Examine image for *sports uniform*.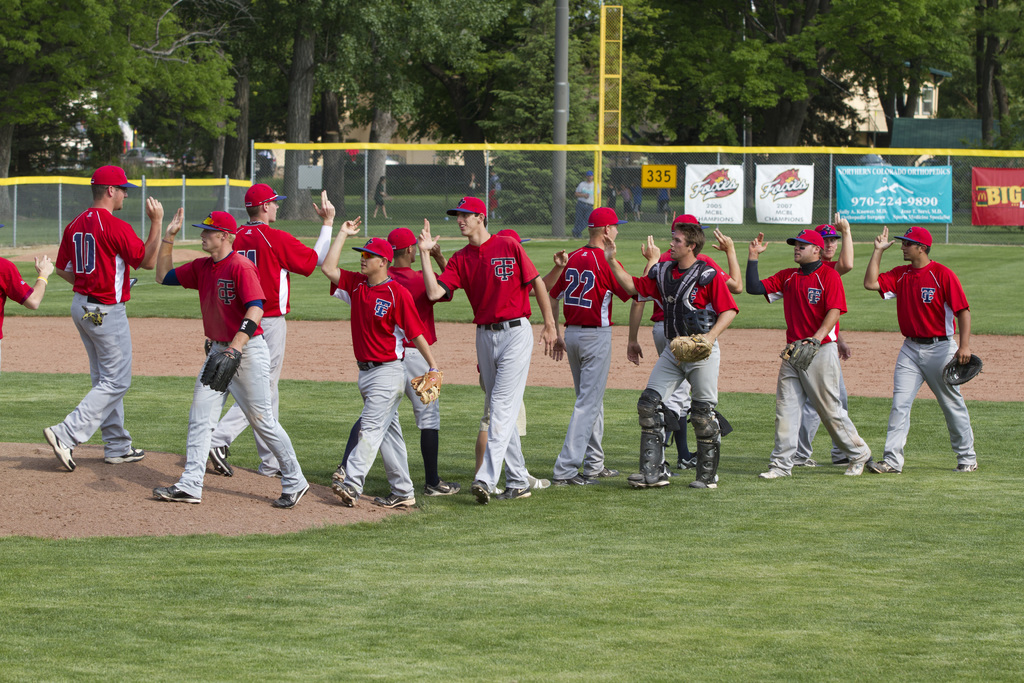
Examination result: <region>221, 216, 313, 473</region>.
